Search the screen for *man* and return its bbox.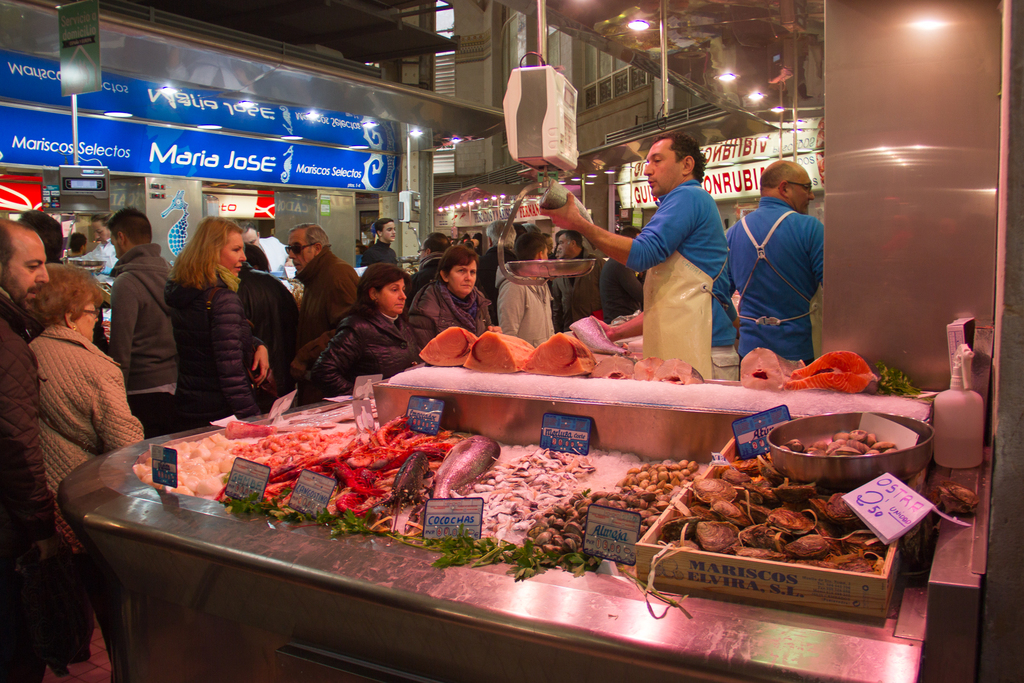
Found: bbox=[70, 209, 127, 274].
